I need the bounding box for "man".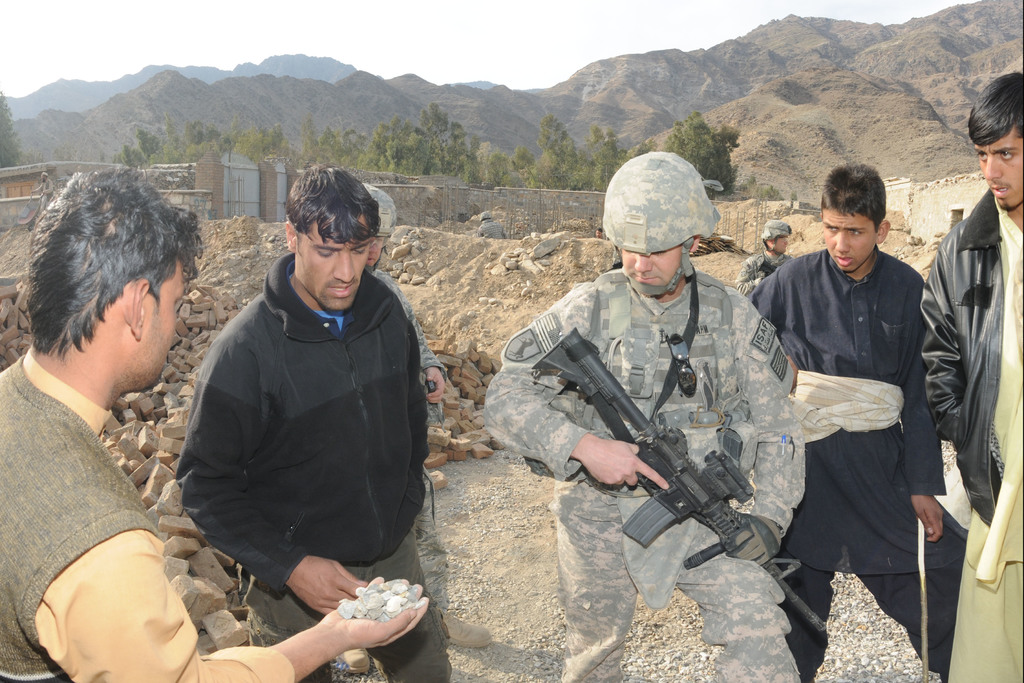
Here it is: crop(358, 180, 436, 413).
